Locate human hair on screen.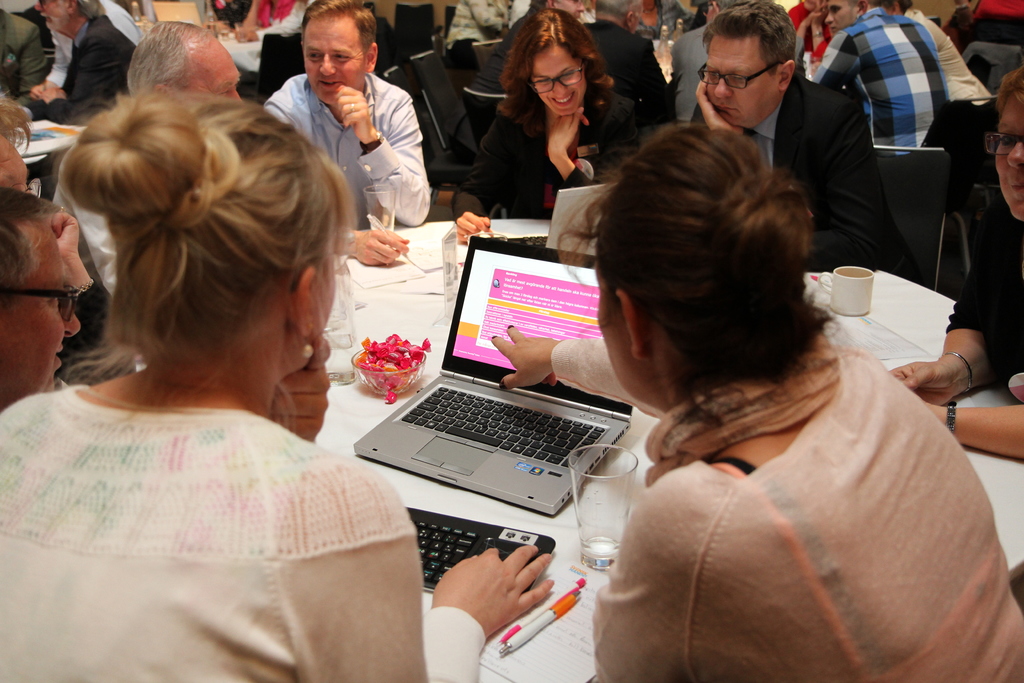
On screen at [left=557, top=123, right=842, bottom=427].
